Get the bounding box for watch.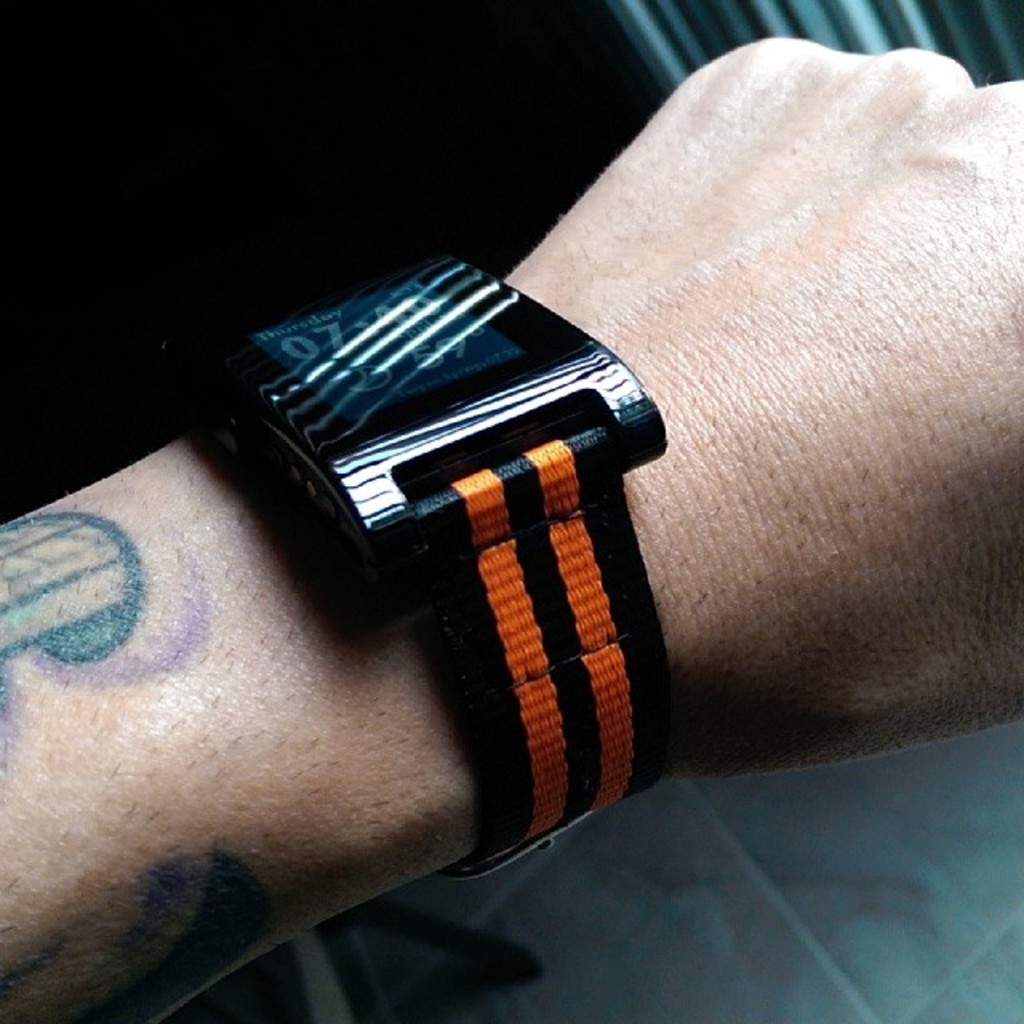
select_region(150, 259, 666, 885).
